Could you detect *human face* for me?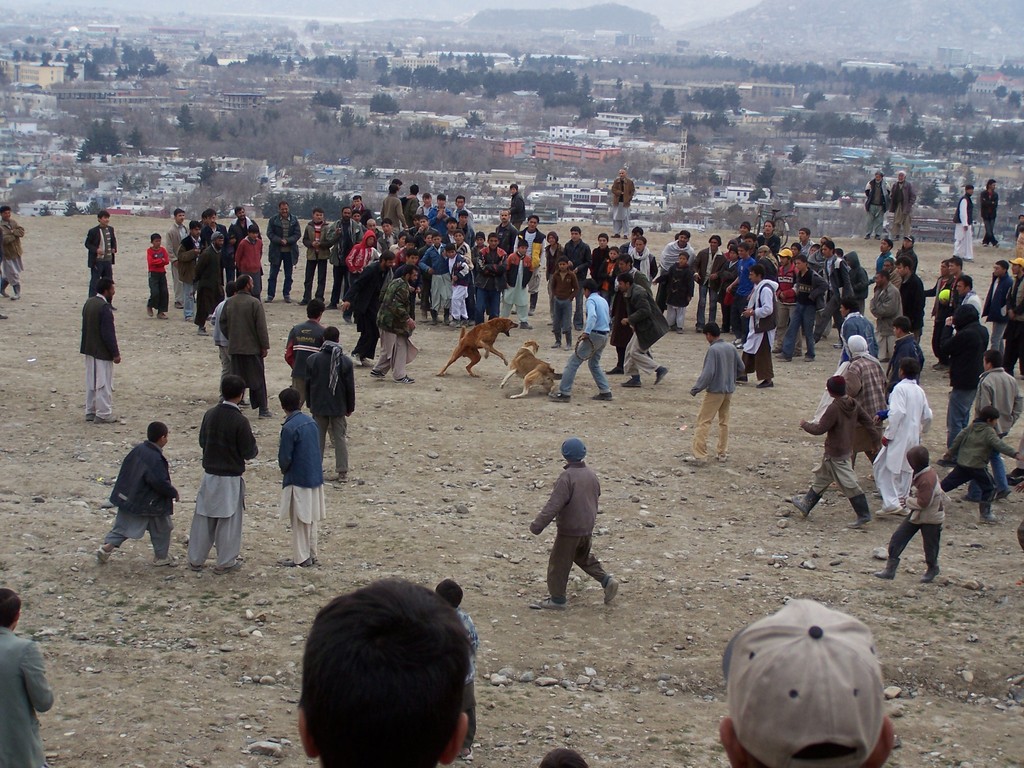
Detection result: <region>677, 255, 689, 267</region>.
